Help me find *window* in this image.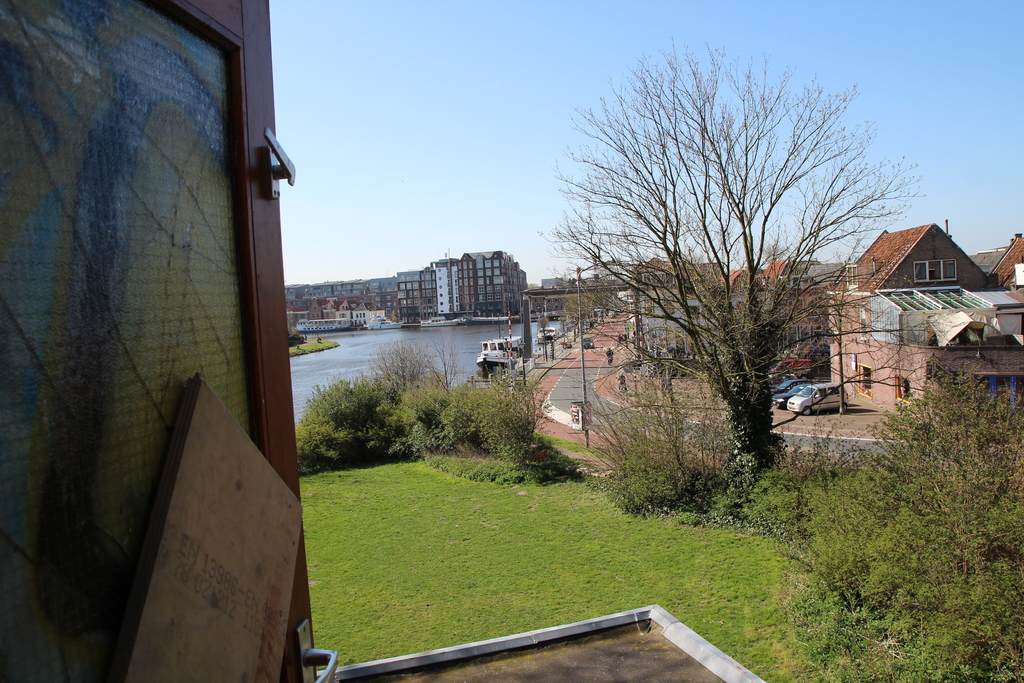
Found it: box=[916, 258, 957, 285].
